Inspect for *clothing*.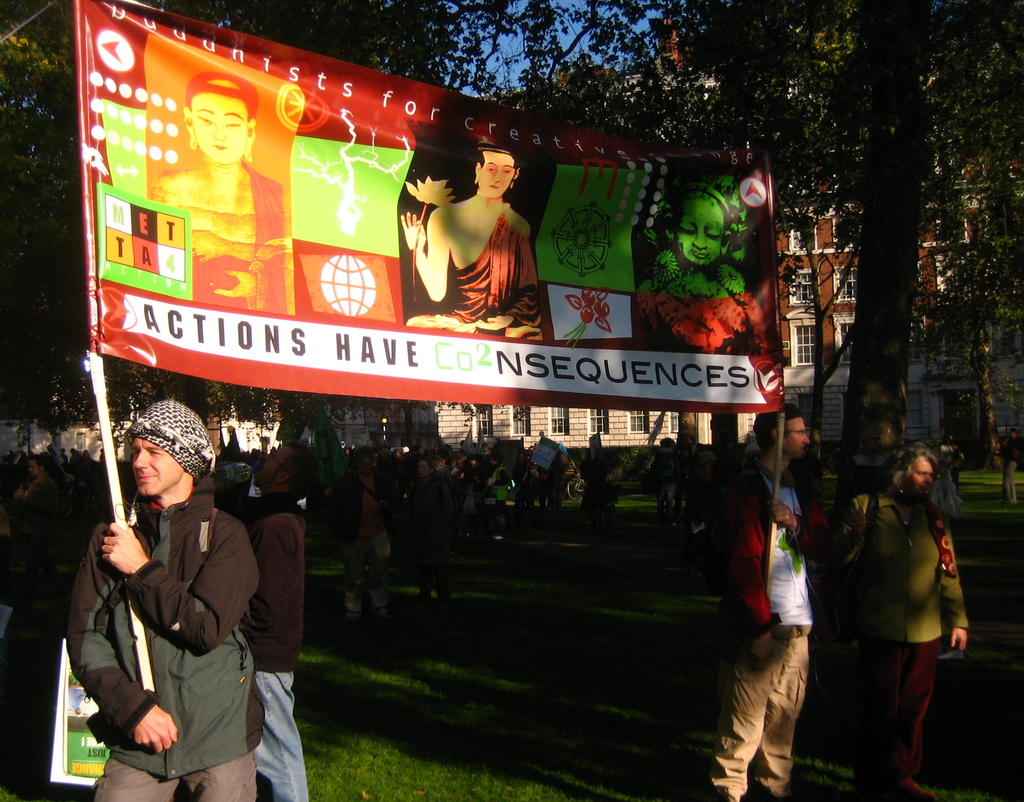
Inspection: locate(65, 428, 277, 796).
